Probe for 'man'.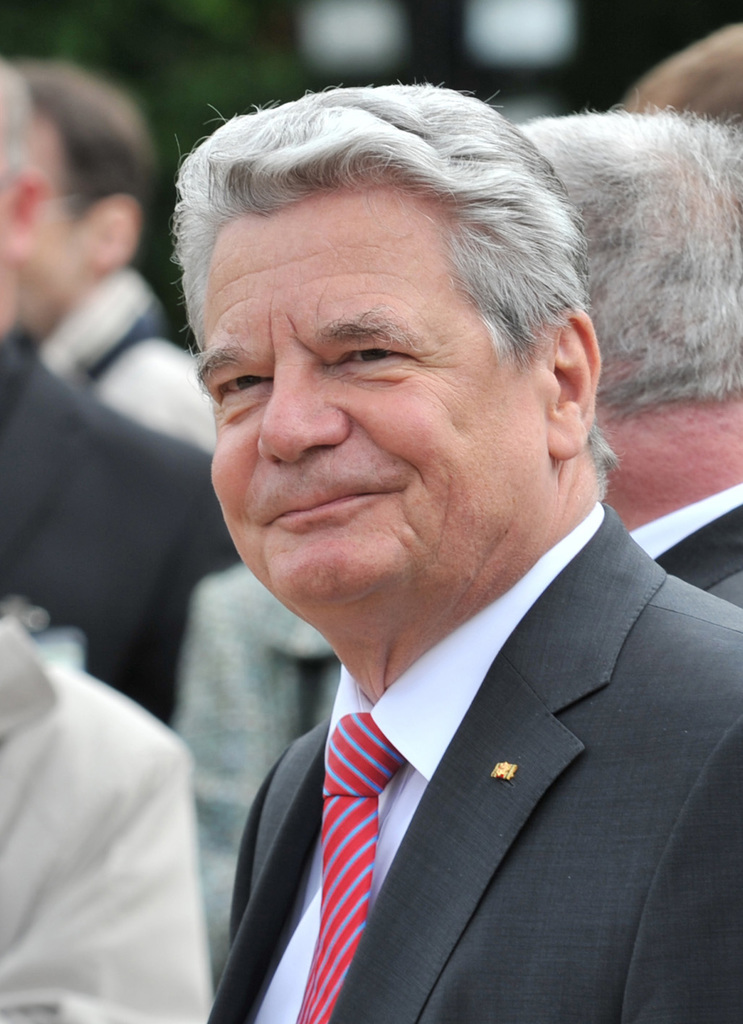
Probe result: [x1=61, y1=96, x2=742, y2=1023].
